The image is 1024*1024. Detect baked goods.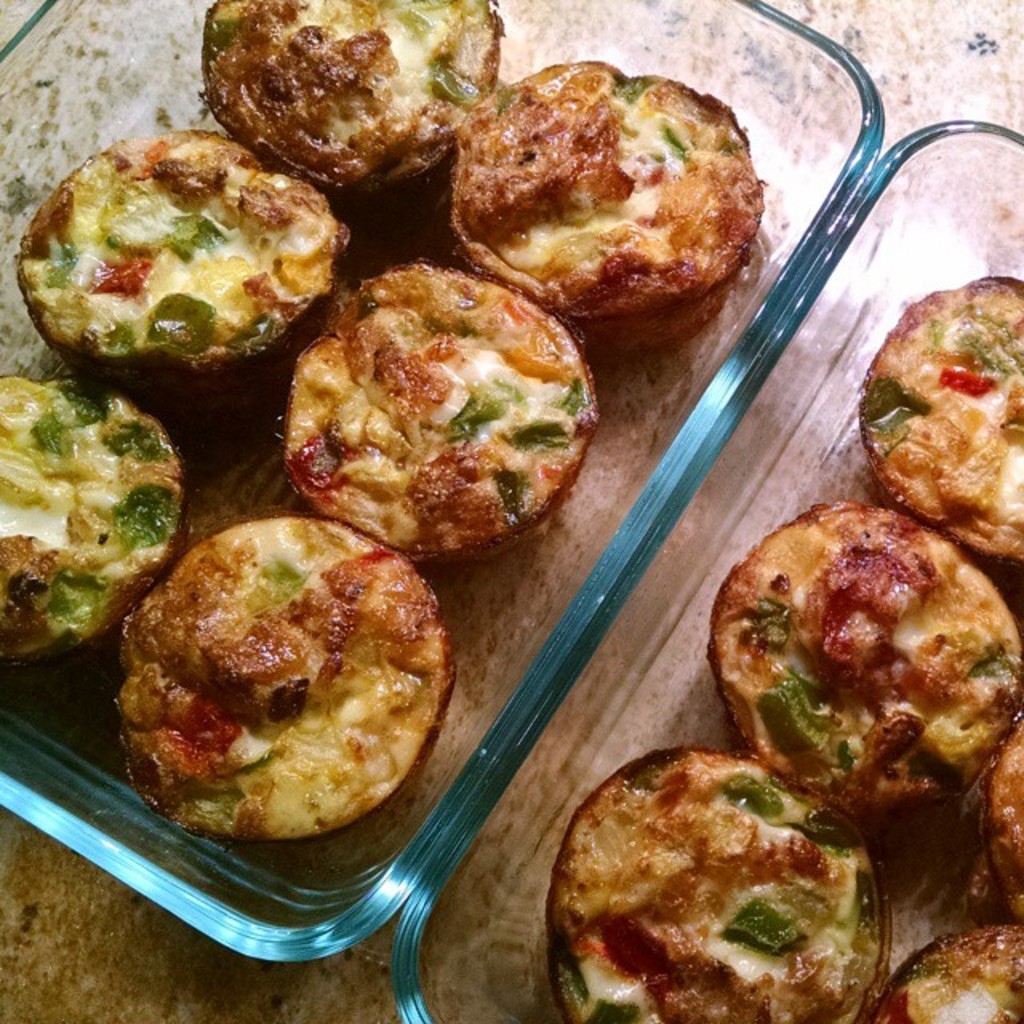
Detection: [877,926,1022,1022].
